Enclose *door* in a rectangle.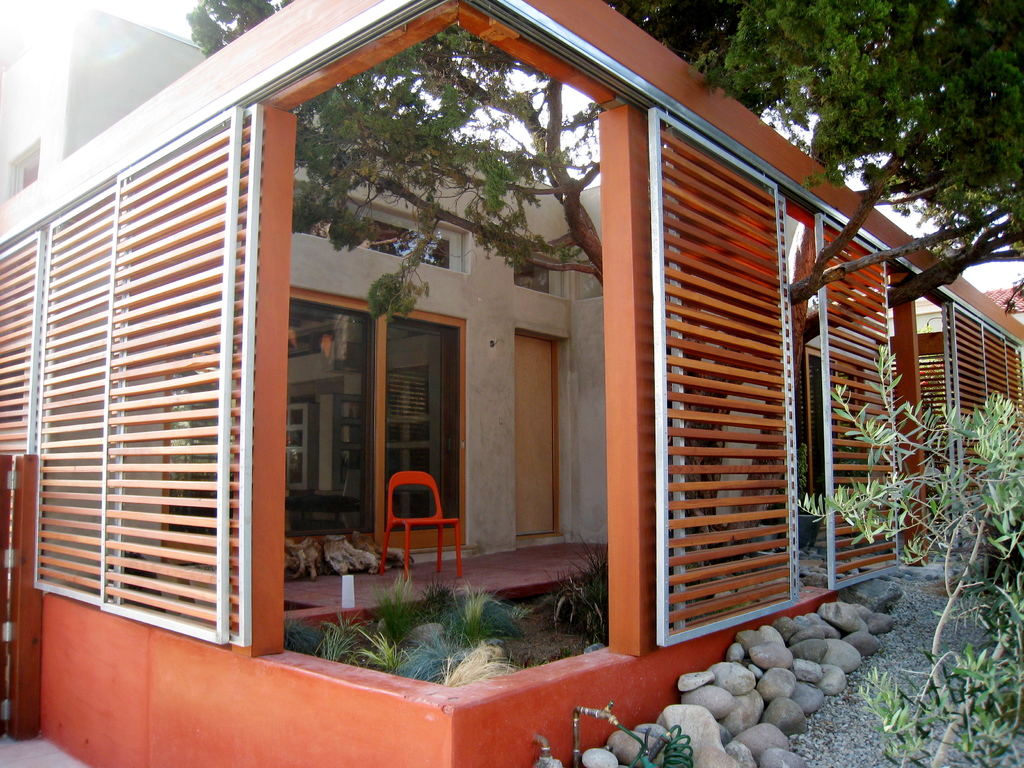
box(635, 166, 790, 650).
